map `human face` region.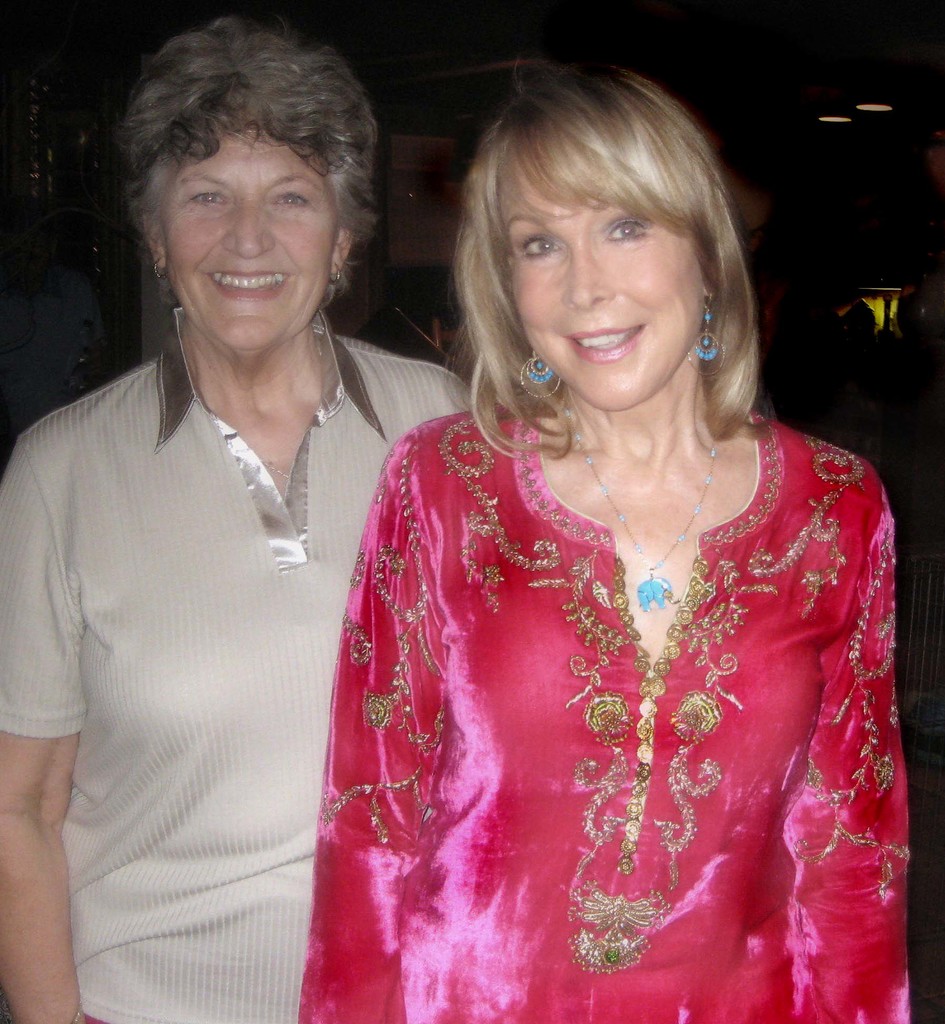
Mapped to rect(162, 134, 332, 337).
